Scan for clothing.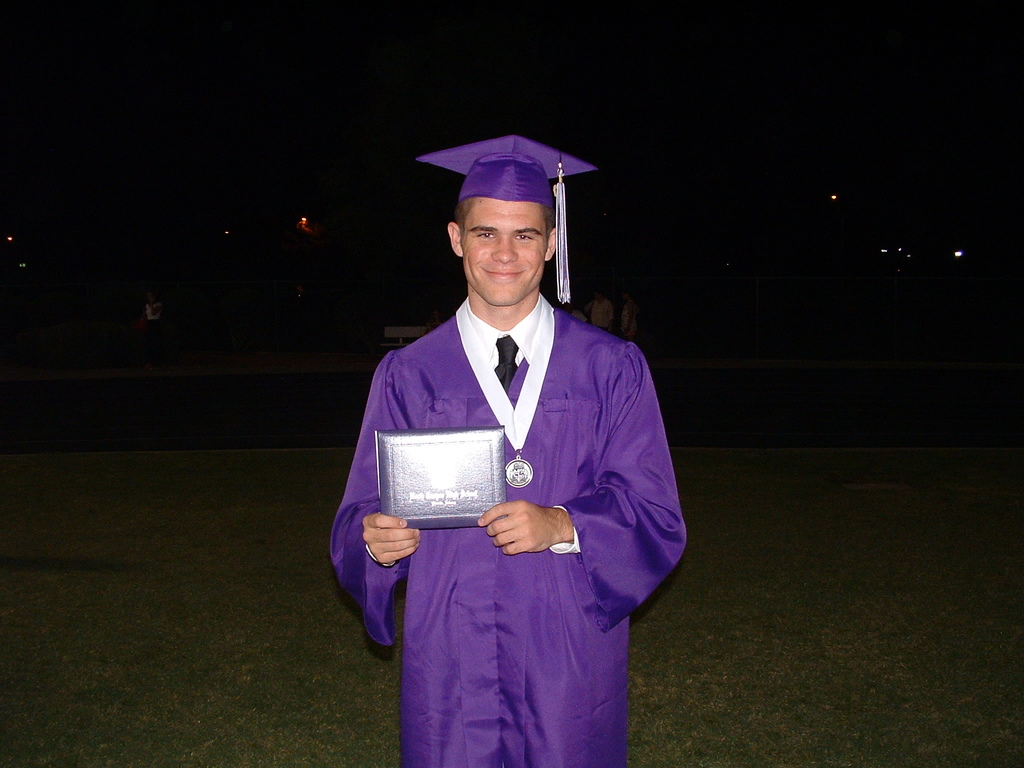
Scan result: (342, 202, 678, 767).
